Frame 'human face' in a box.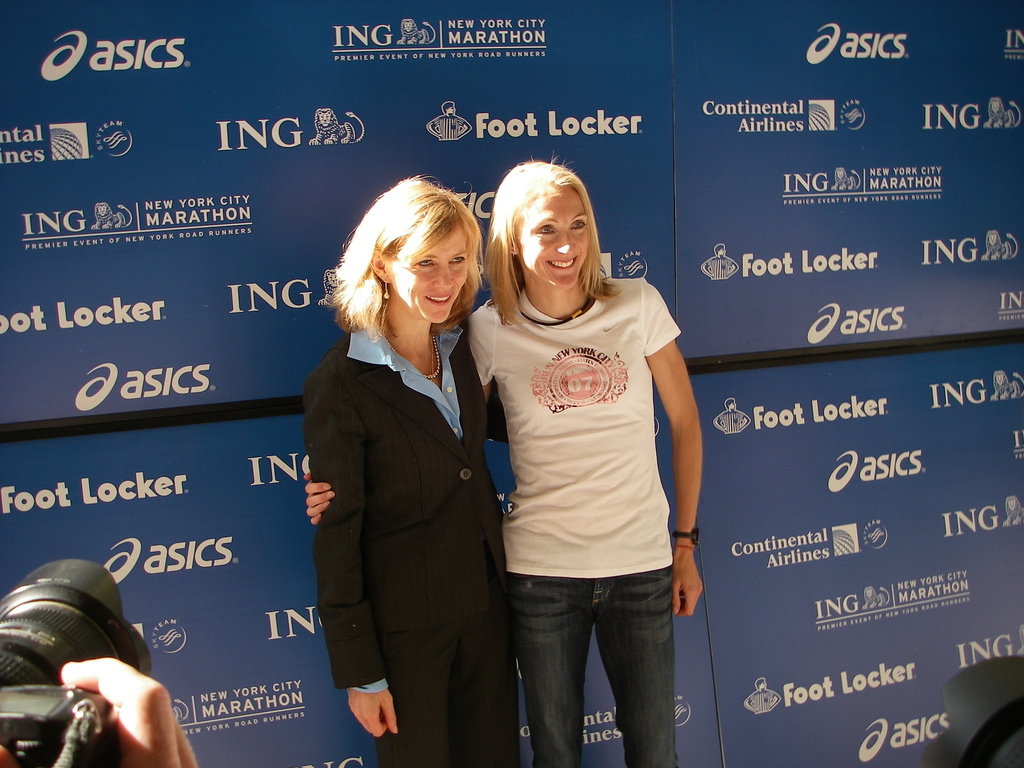
{"left": 514, "top": 184, "right": 588, "bottom": 288}.
